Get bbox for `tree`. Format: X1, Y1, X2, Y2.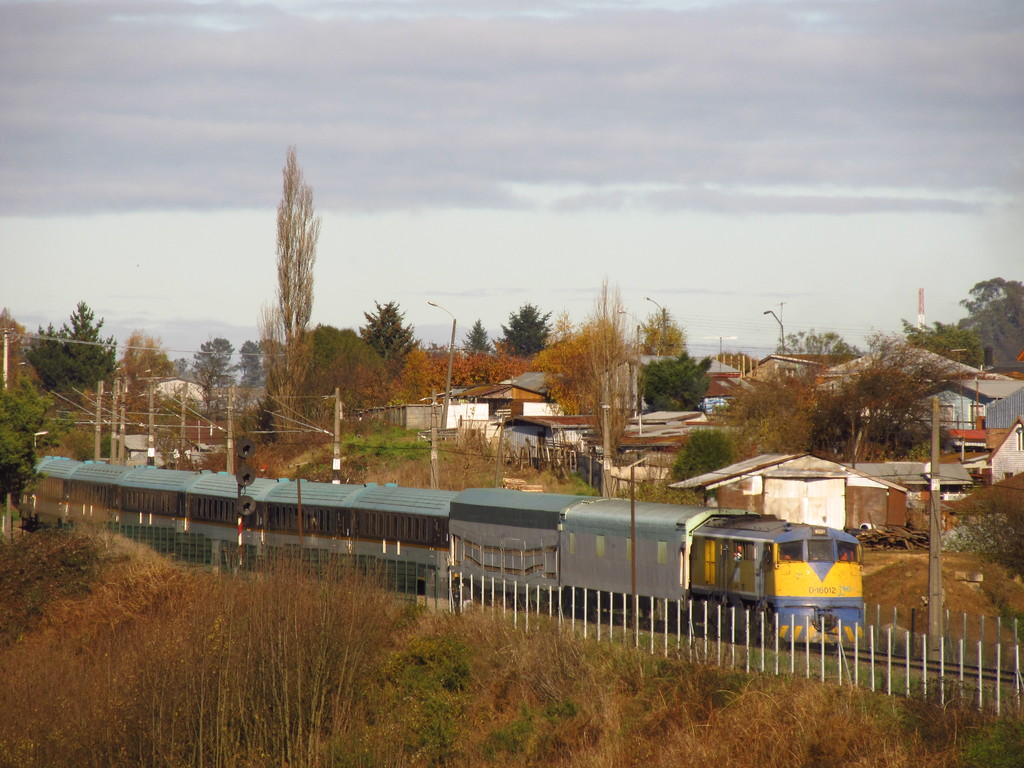
769, 327, 865, 385.
